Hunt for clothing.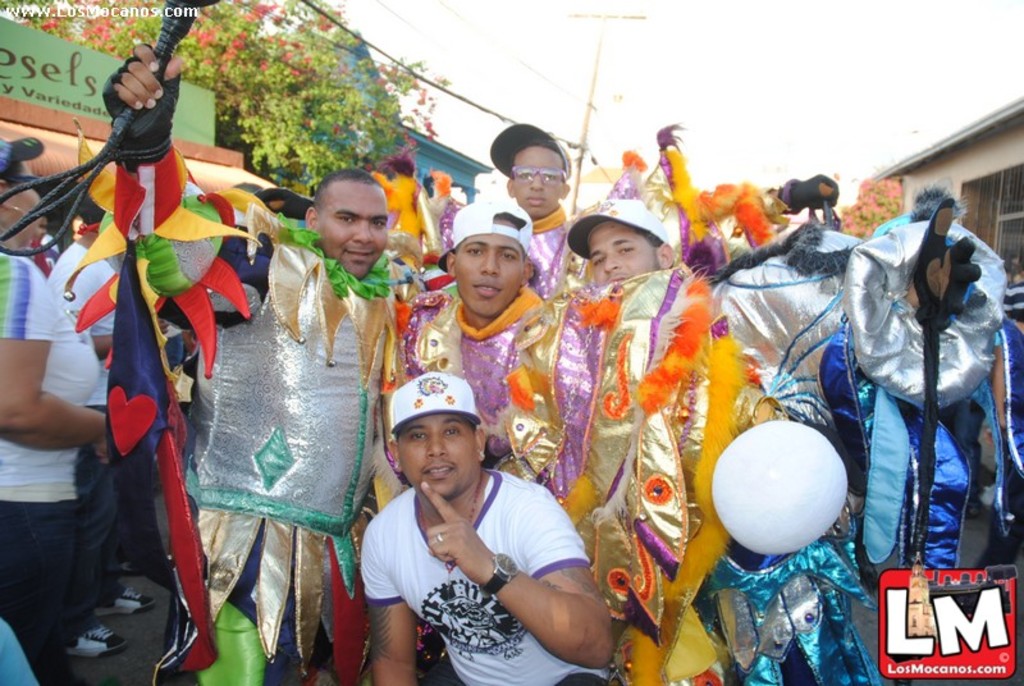
Hunted down at rect(0, 248, 105, 685).
